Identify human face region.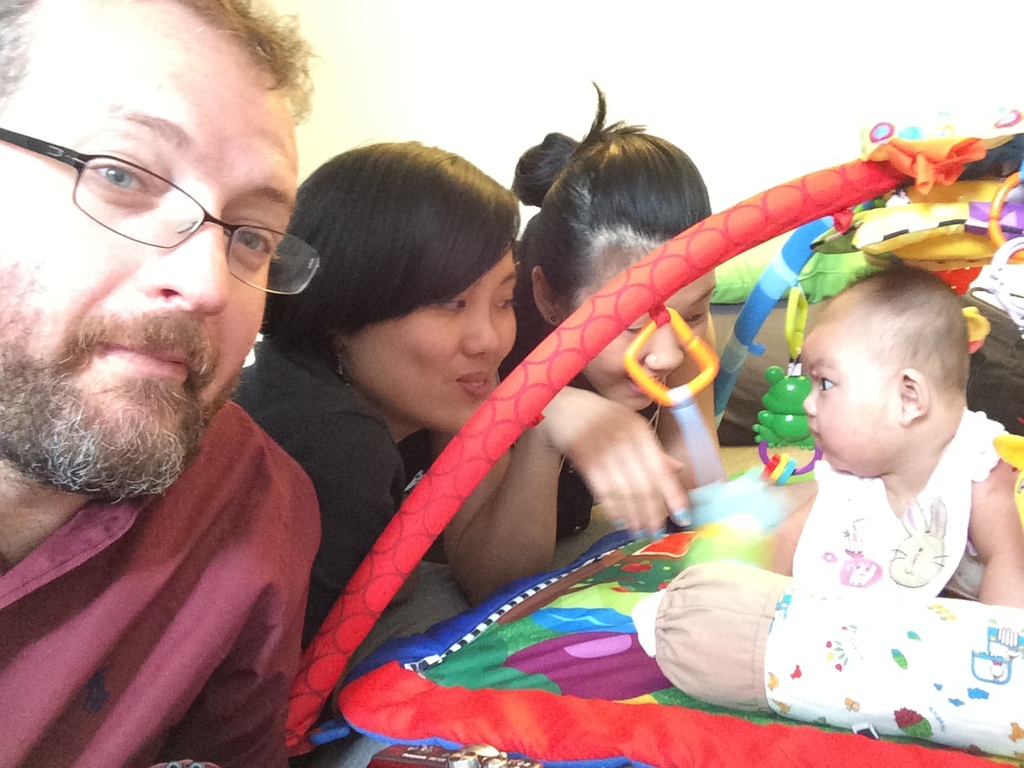
Region: region(346, 230, 517, 430).
